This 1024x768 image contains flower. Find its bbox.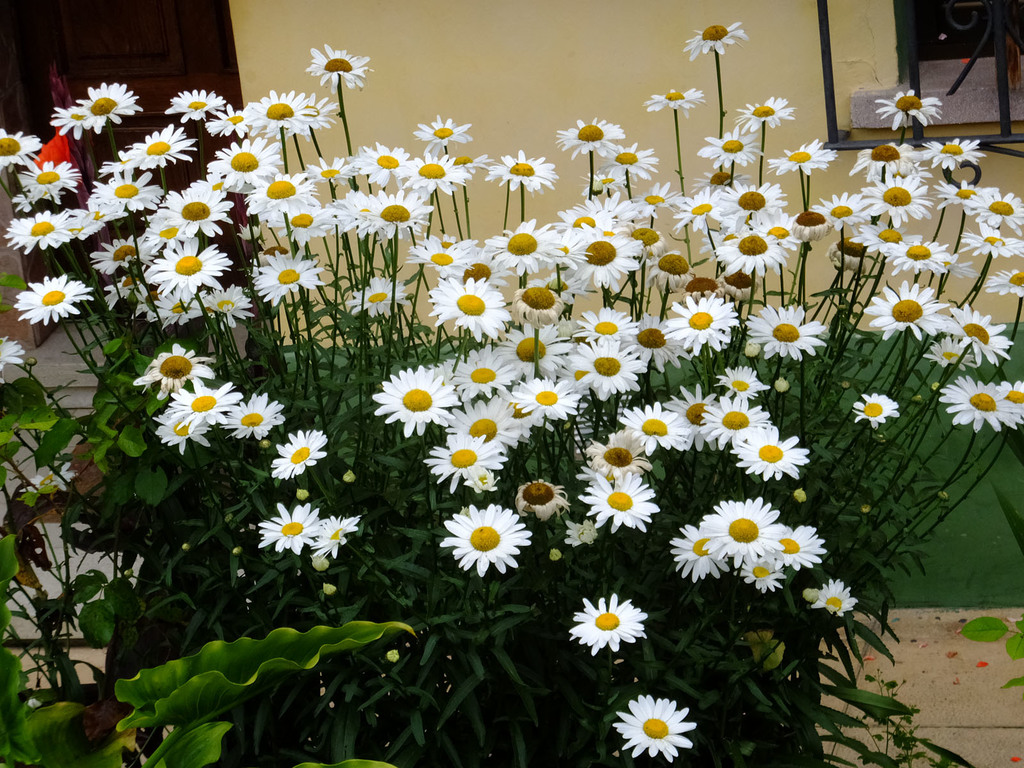
(313, 513, 364, 560).
